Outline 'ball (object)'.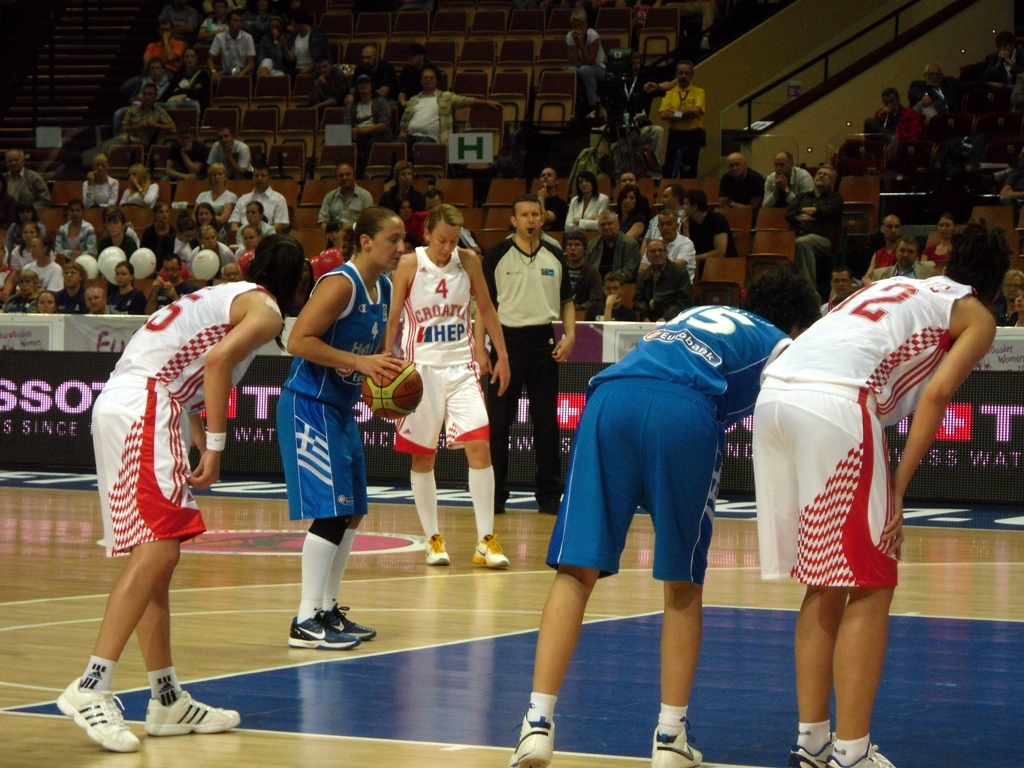
Outline: bbox(360, 365, 424, 423).
